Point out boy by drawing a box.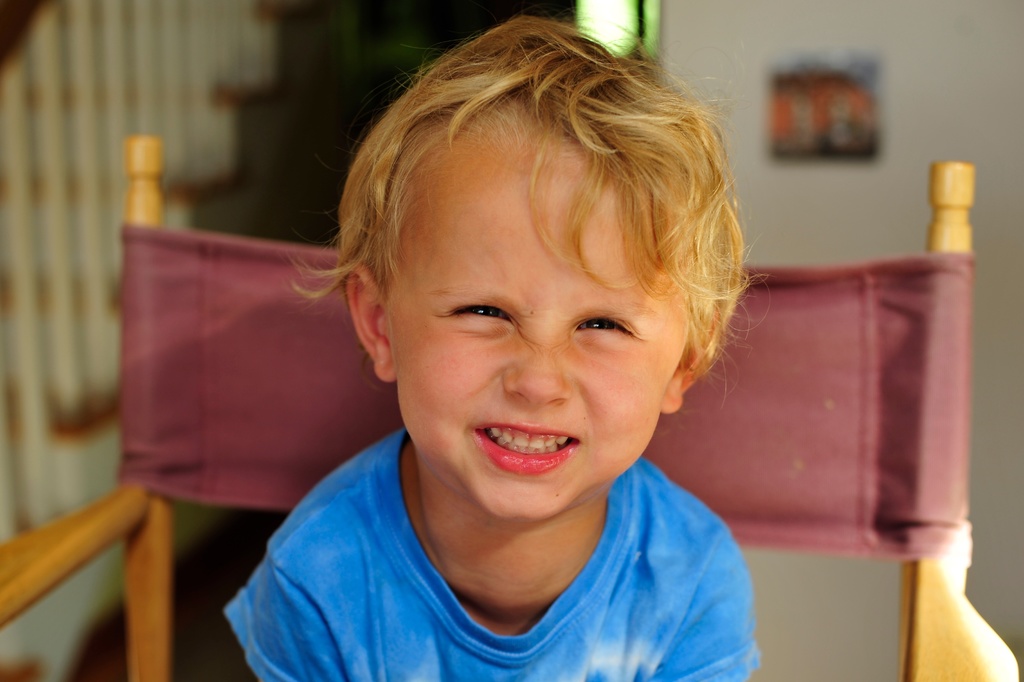
x1=234 y1=24 x2=804 y2=681.
